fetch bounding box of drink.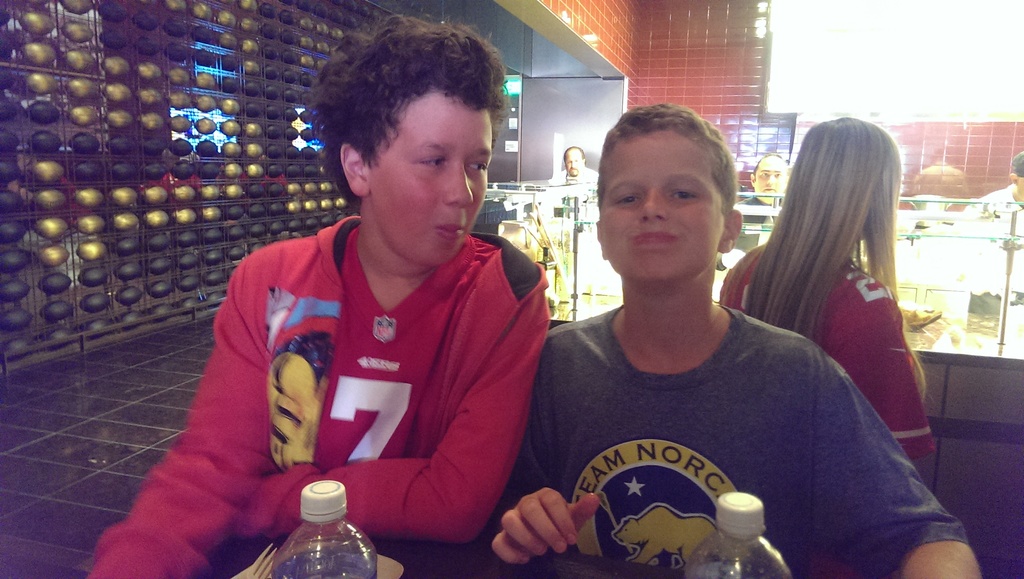
Bbox: 274/548/374/578.
